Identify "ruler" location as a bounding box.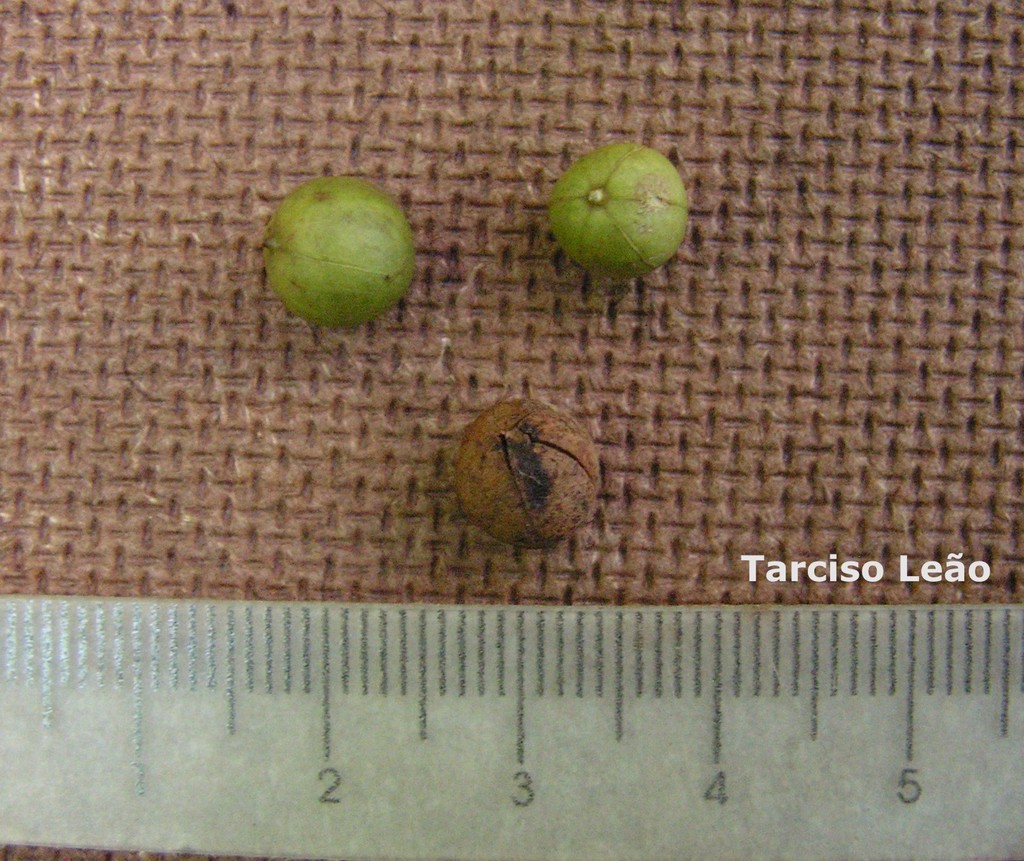
0:602:1023:860.
